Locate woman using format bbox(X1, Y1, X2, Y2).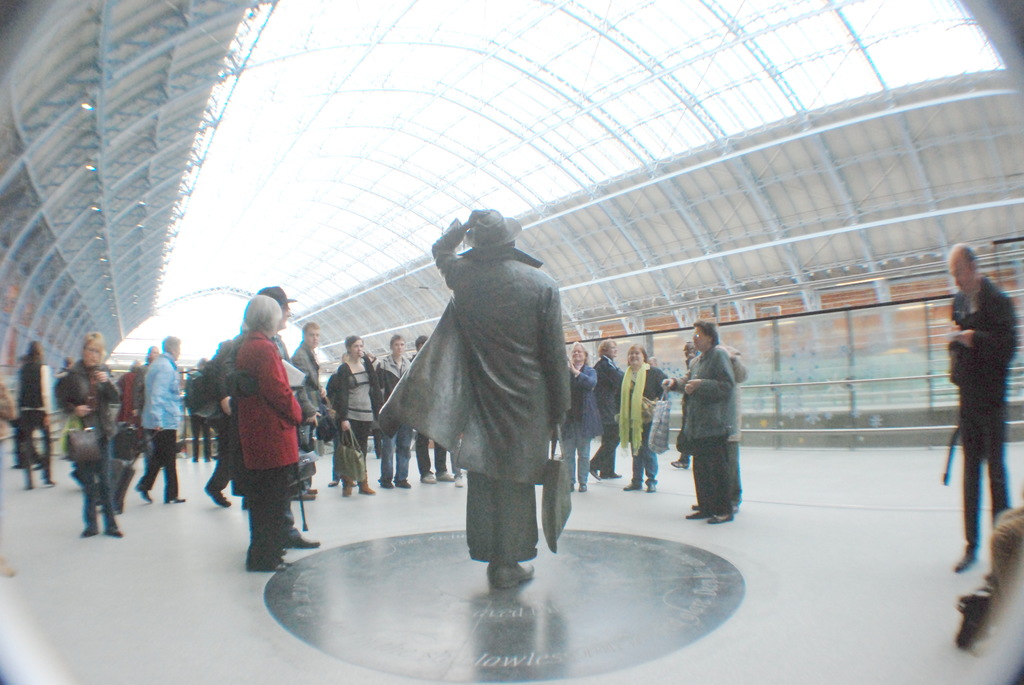
bbox(14, 343, 53, 482).
